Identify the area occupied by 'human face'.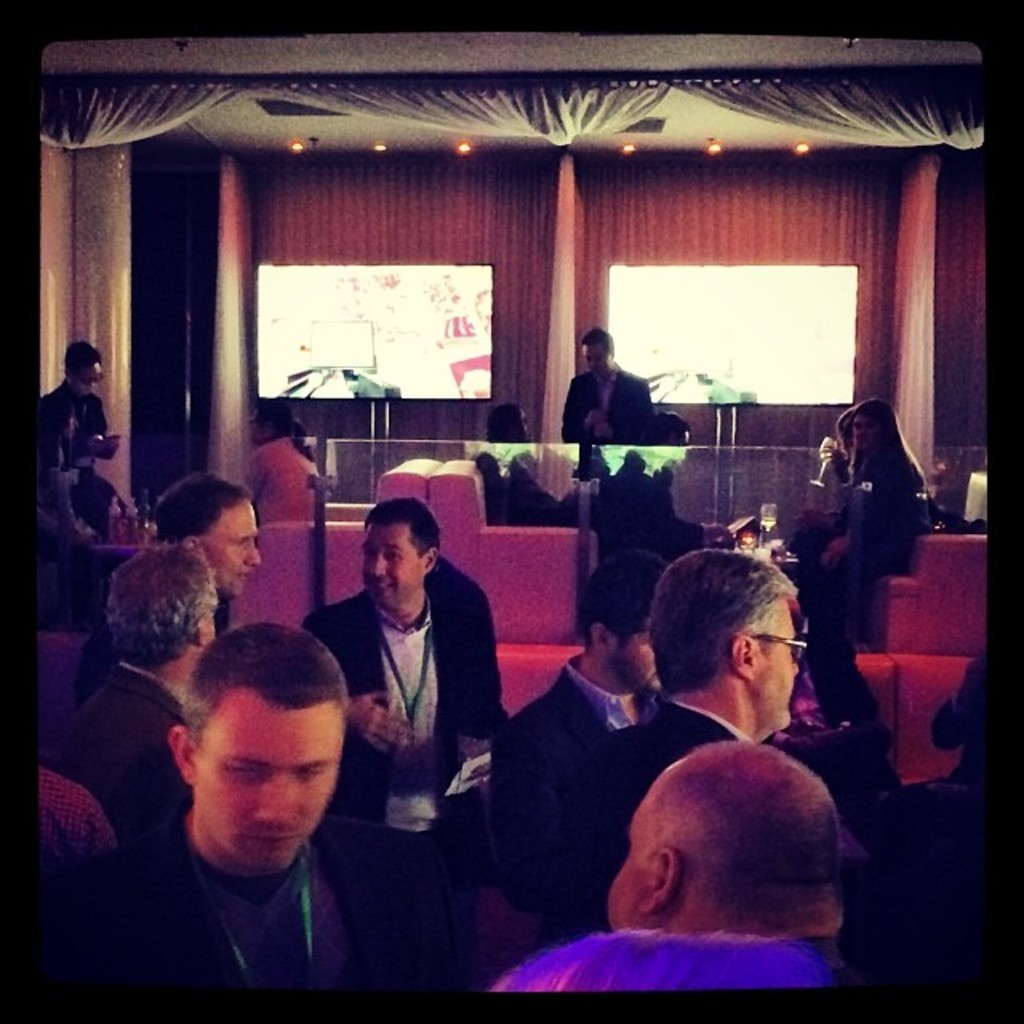
Area: 182/677/350/866.
